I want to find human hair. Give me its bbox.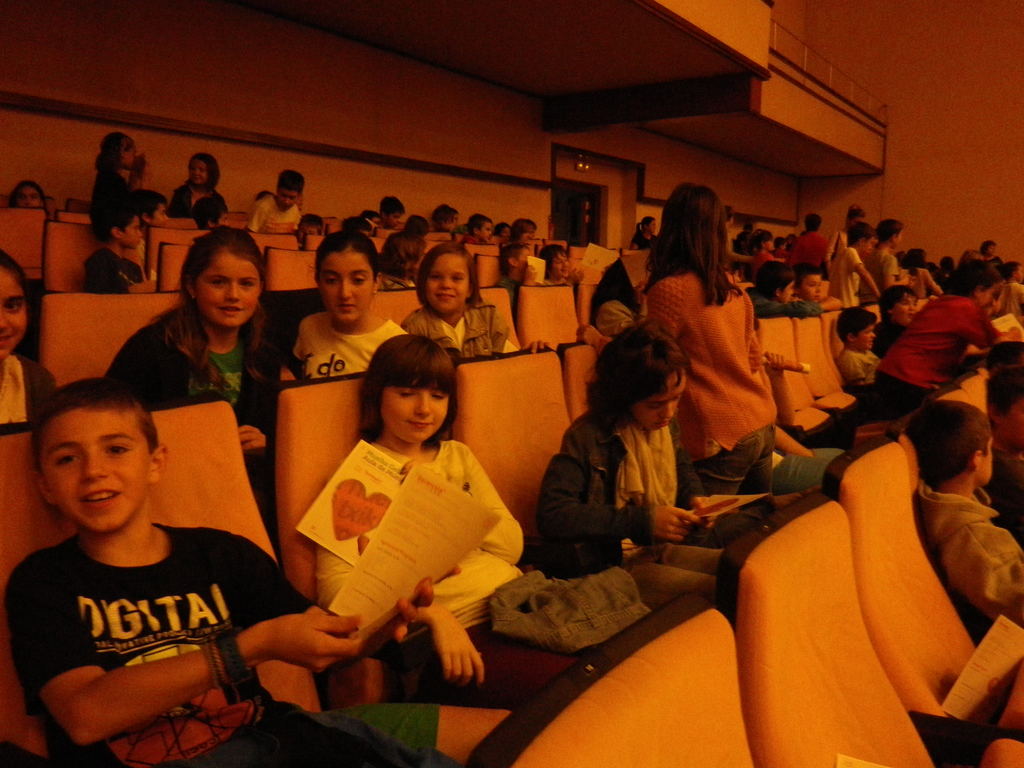
(x1=399, y1=216, x2=430, y2=233).
